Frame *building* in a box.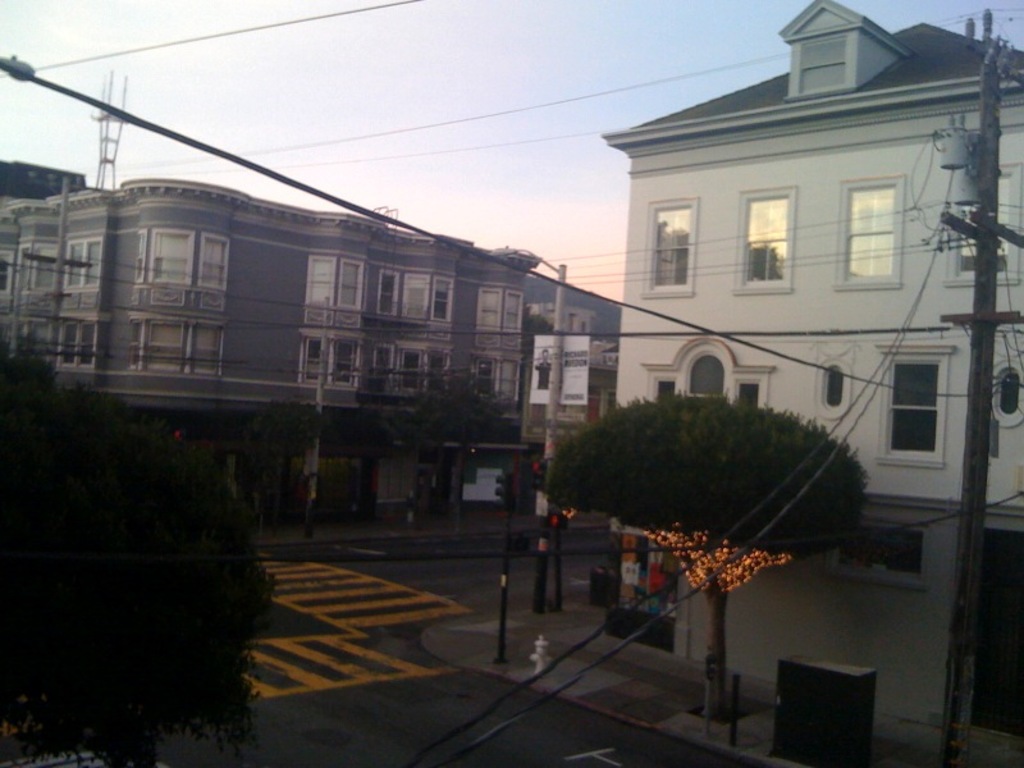
{"left": 603, "top": 0, "right": 1023, "bottom": 726}.
